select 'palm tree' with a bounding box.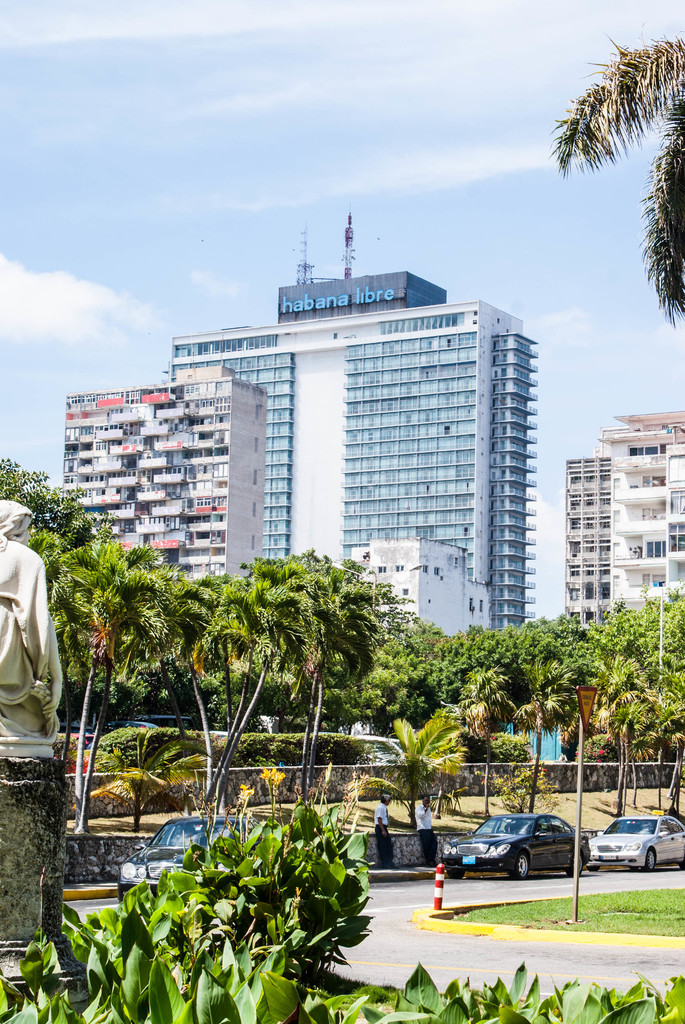
<region>526, 19, 684, 311</region>.
